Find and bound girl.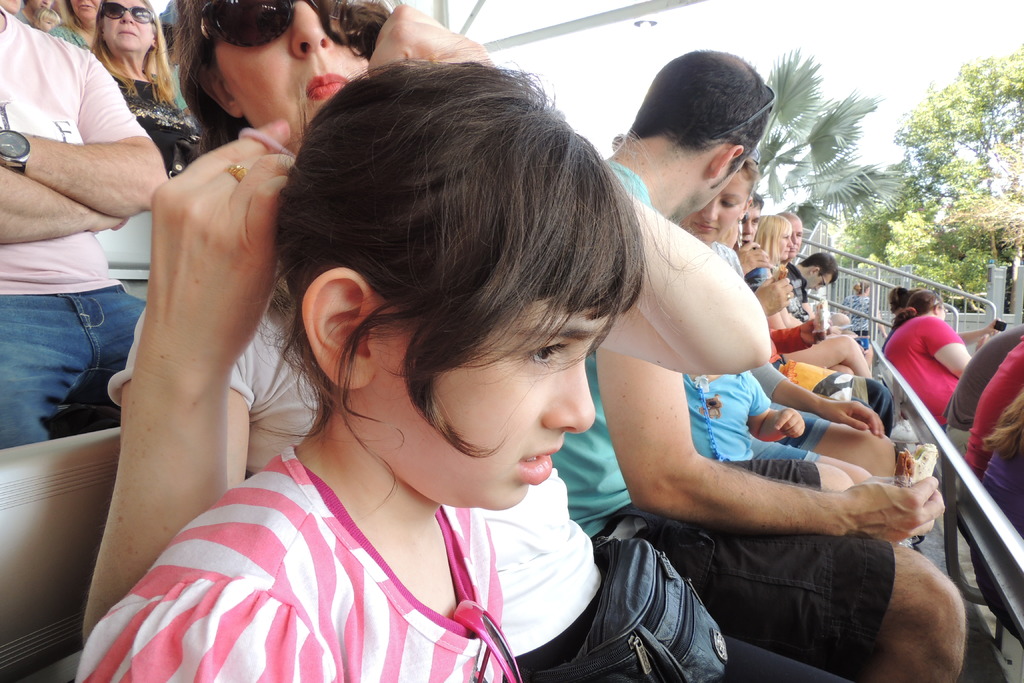
Bound: [x1=76, y1=53, x2=680, y2=682].
